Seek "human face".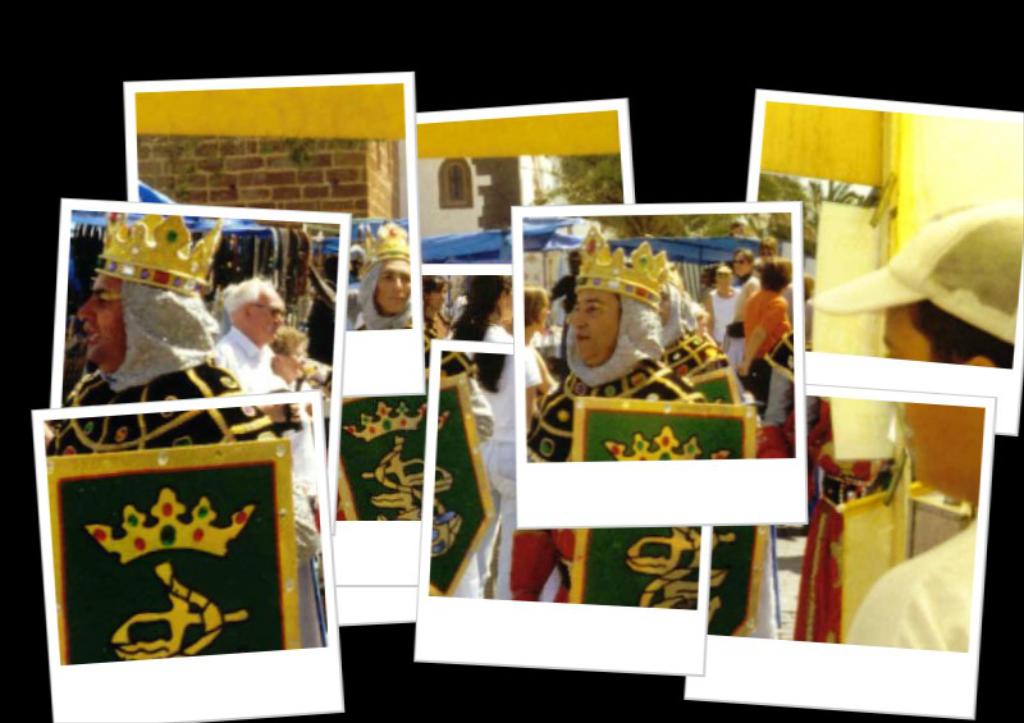
{"left": 571, "top": 290, "right": 618, "bottom": 369}.
